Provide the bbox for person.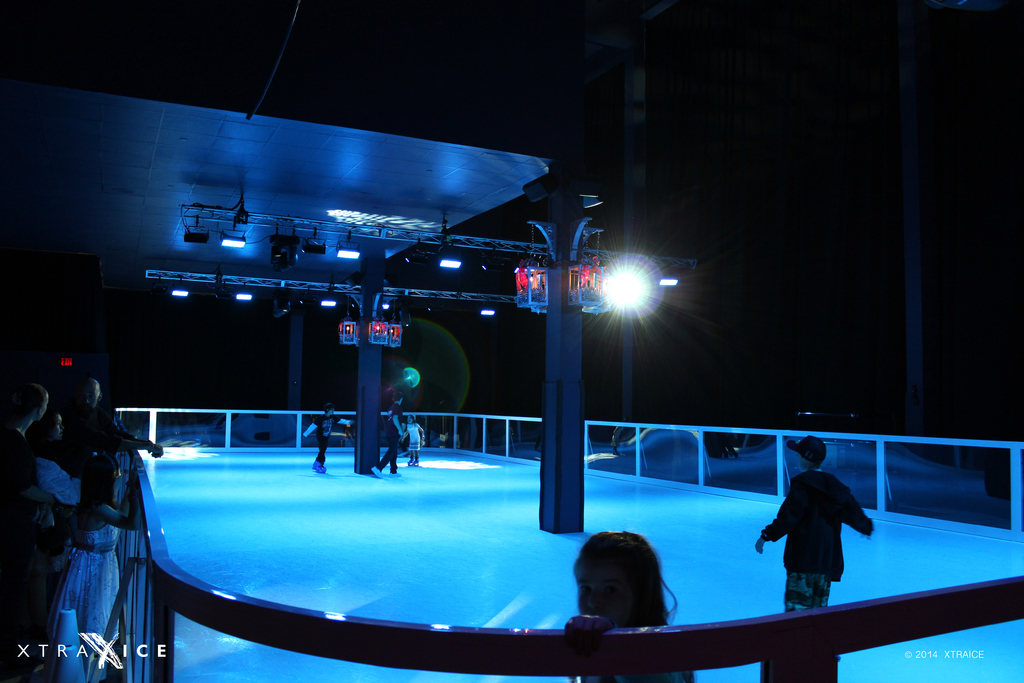
pyautogui.locateOnScreen(2, 381, 82, 682).
